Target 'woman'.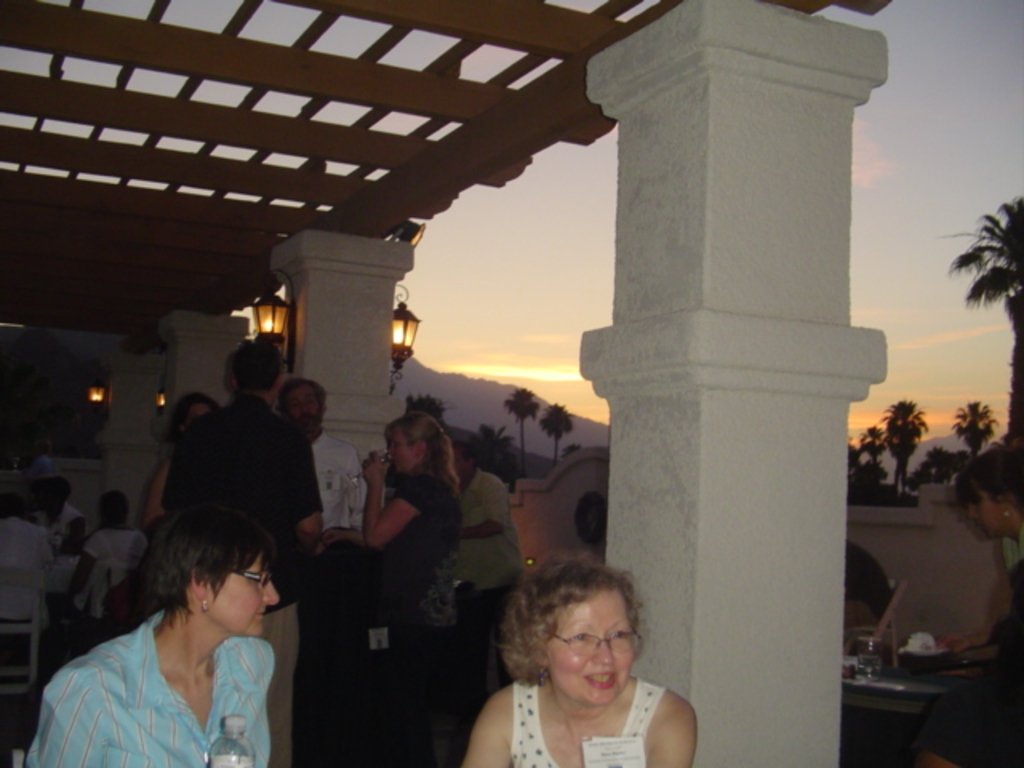
Target region: bbox=[158, 336, 325, 766].
